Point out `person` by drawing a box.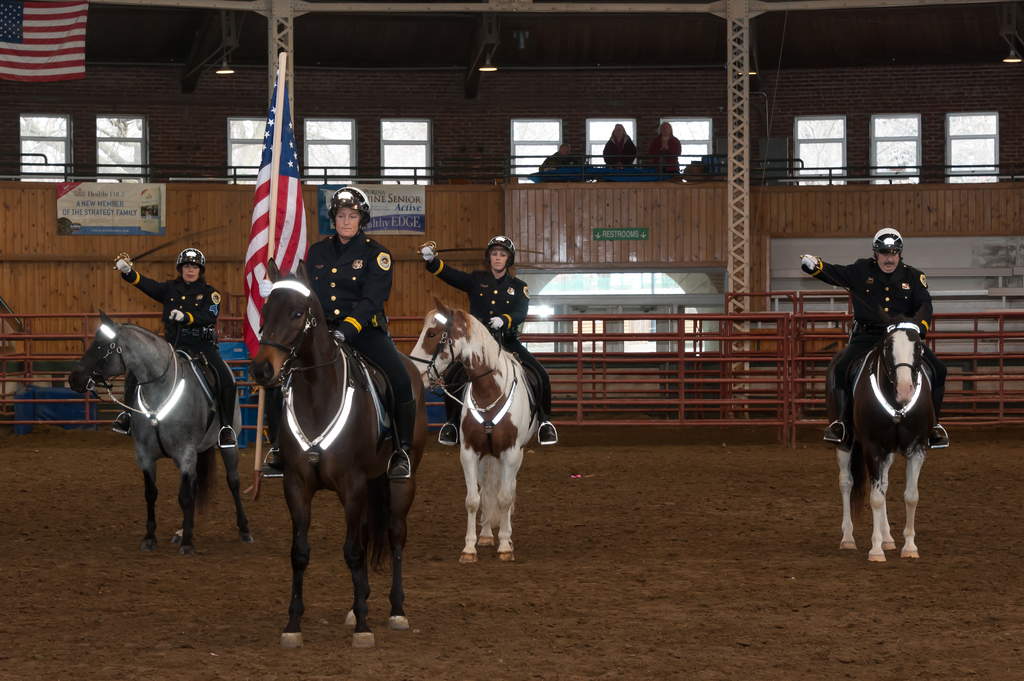
(265,184,413,483).
